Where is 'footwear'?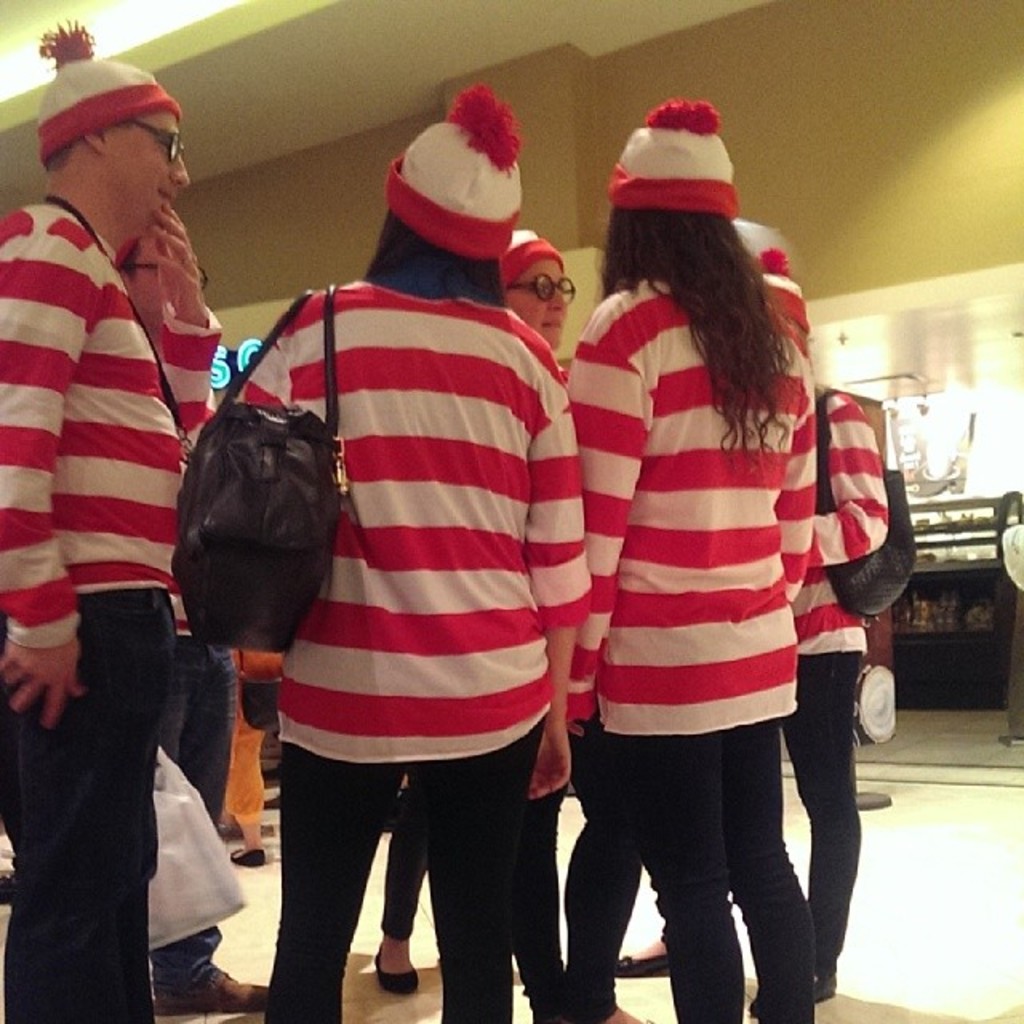
select_region(747, 974, 837, 1008).
